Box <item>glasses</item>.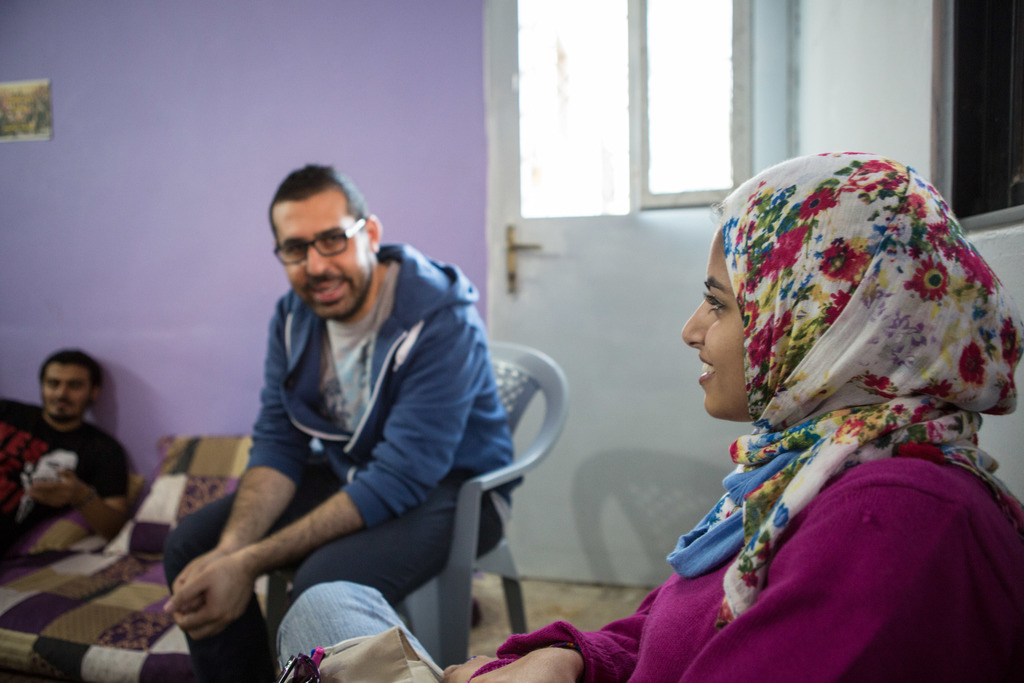
[left=273, top=222, right=366, bottom=264].
